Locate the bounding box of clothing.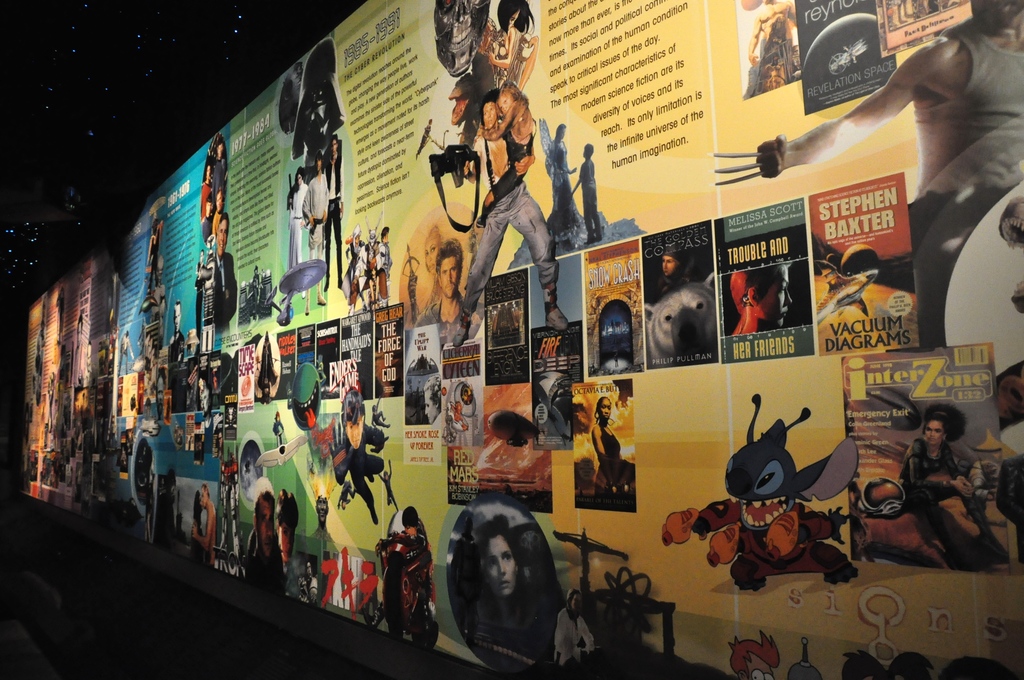
Bounding box: (left=552, top=606, right=594, bottom=668).
